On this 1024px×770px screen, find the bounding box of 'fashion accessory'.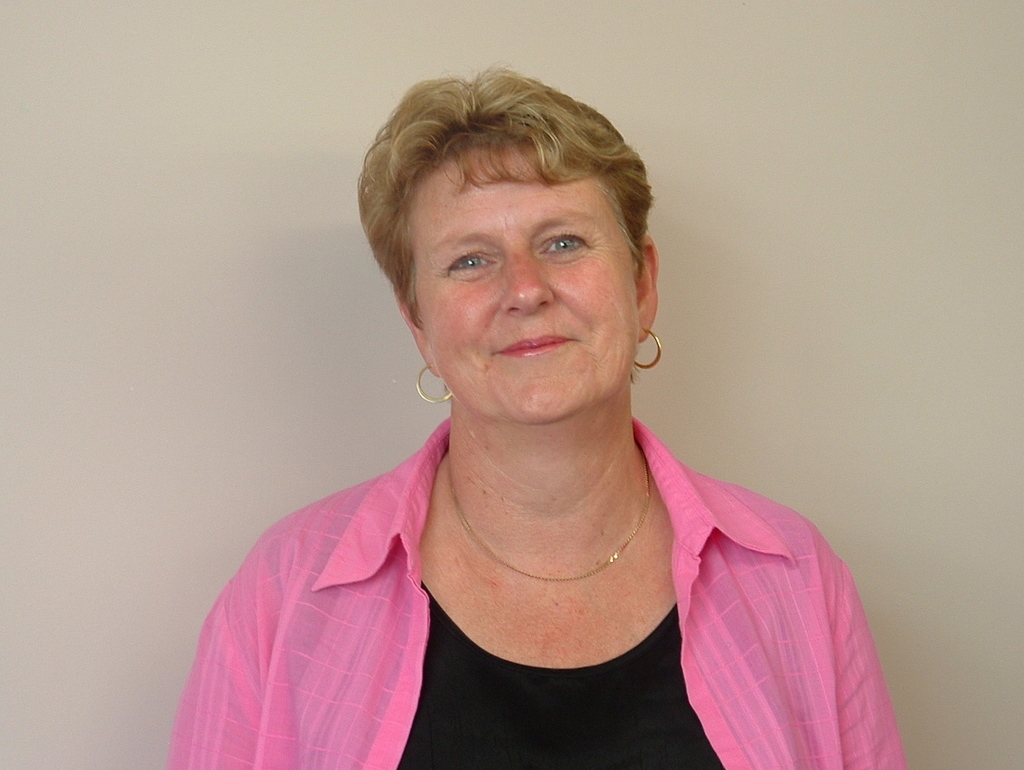
Bounding box: <bbox>448, 459, 642, 586</bbox>.
